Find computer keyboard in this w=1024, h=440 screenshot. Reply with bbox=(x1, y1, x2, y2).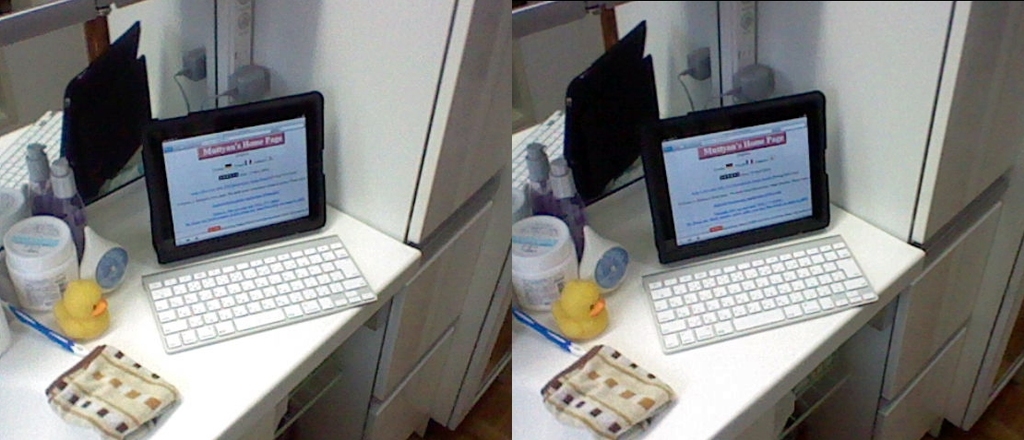
bbox=(637, 229, 880, 356).
